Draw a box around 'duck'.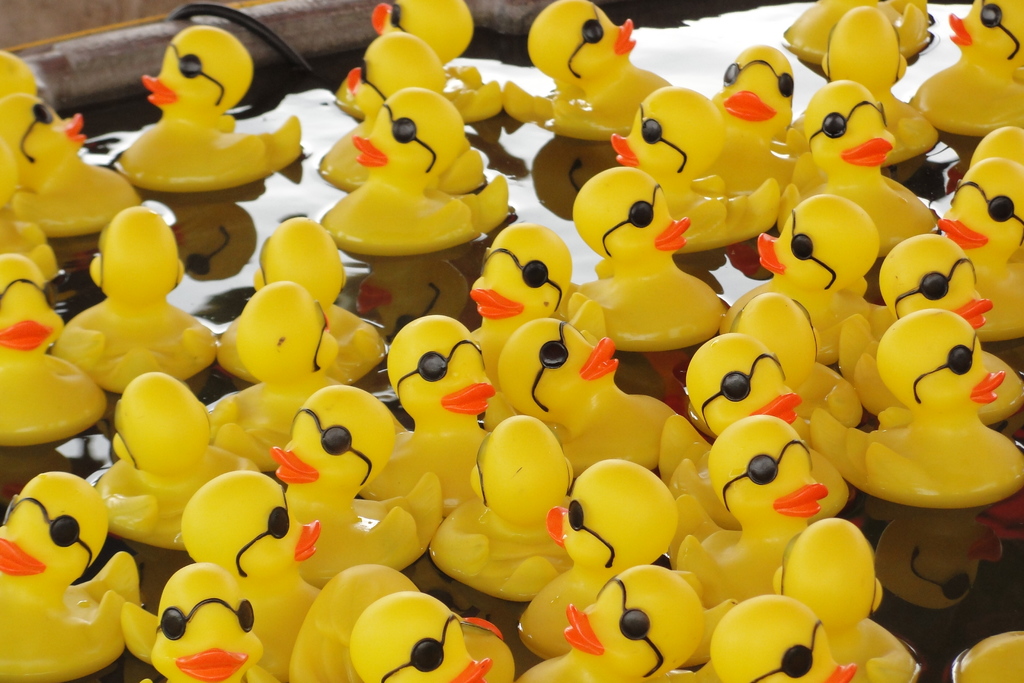
[425, 412, 606, 598].
